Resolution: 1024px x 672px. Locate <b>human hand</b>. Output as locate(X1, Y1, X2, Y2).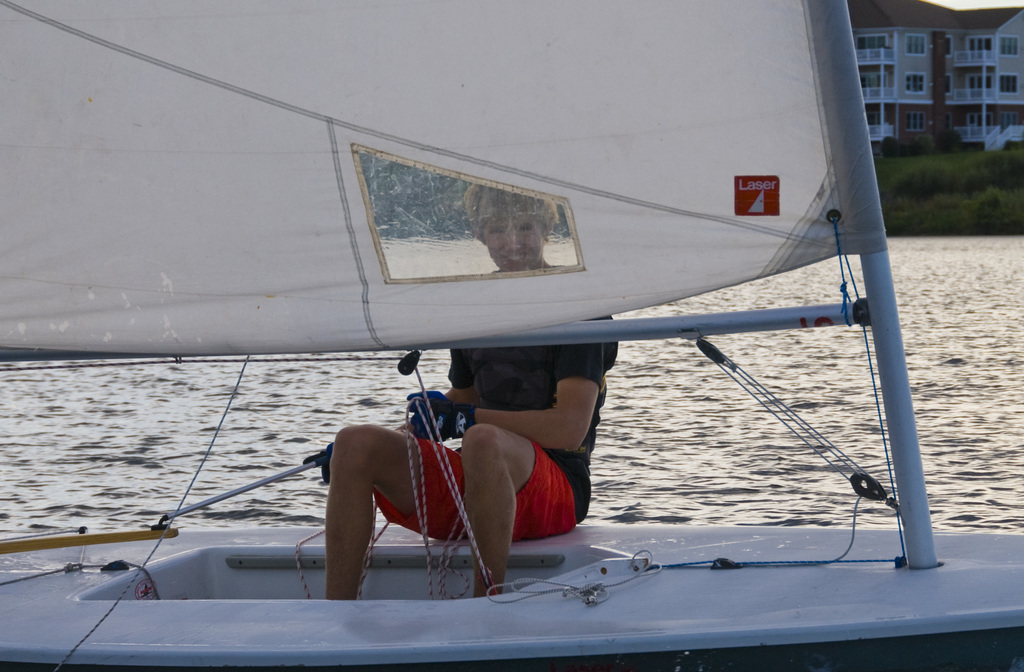
locate(399, 303, 611, 455).
